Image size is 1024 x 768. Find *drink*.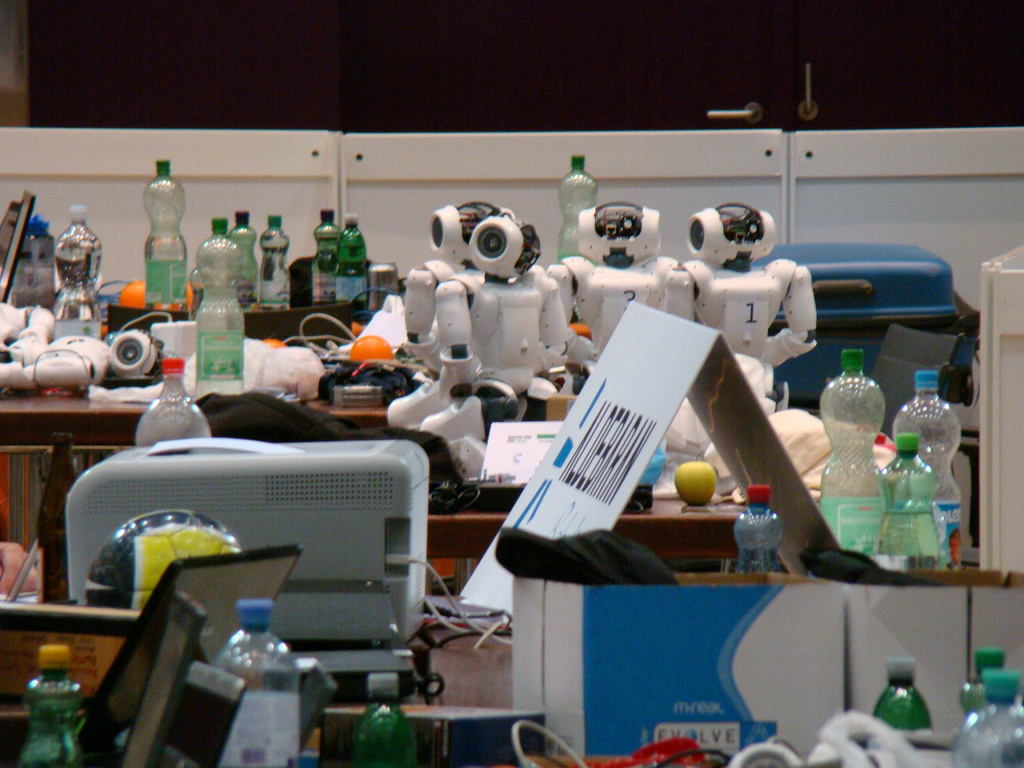
box(149, 170, 191, 308).
